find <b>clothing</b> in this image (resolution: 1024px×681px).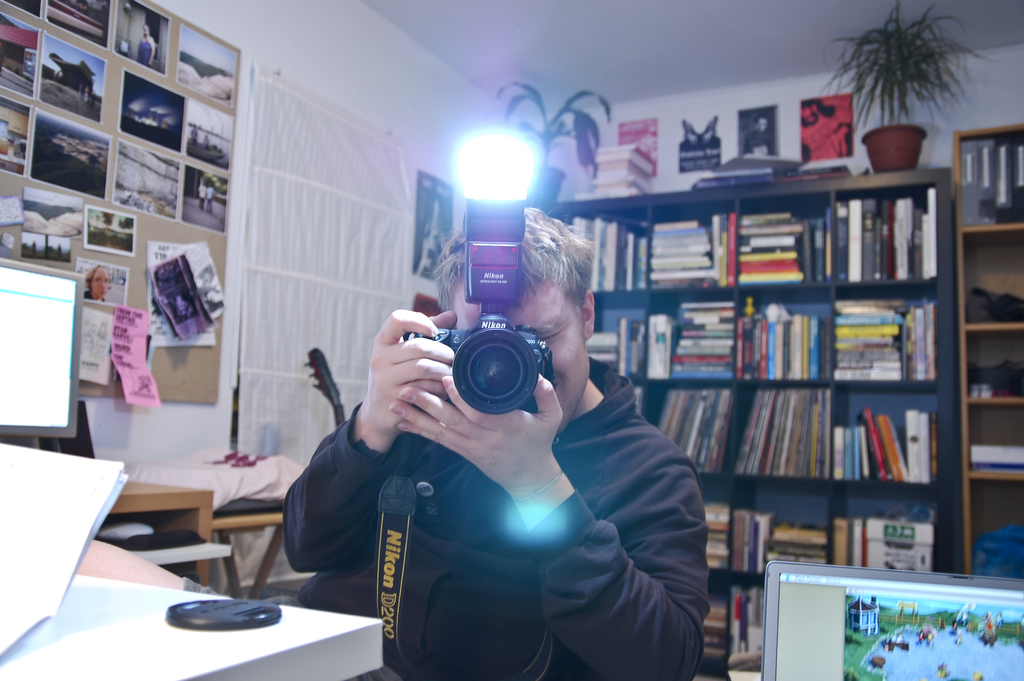
(left=286, top=354, right=710, bottom=680).
